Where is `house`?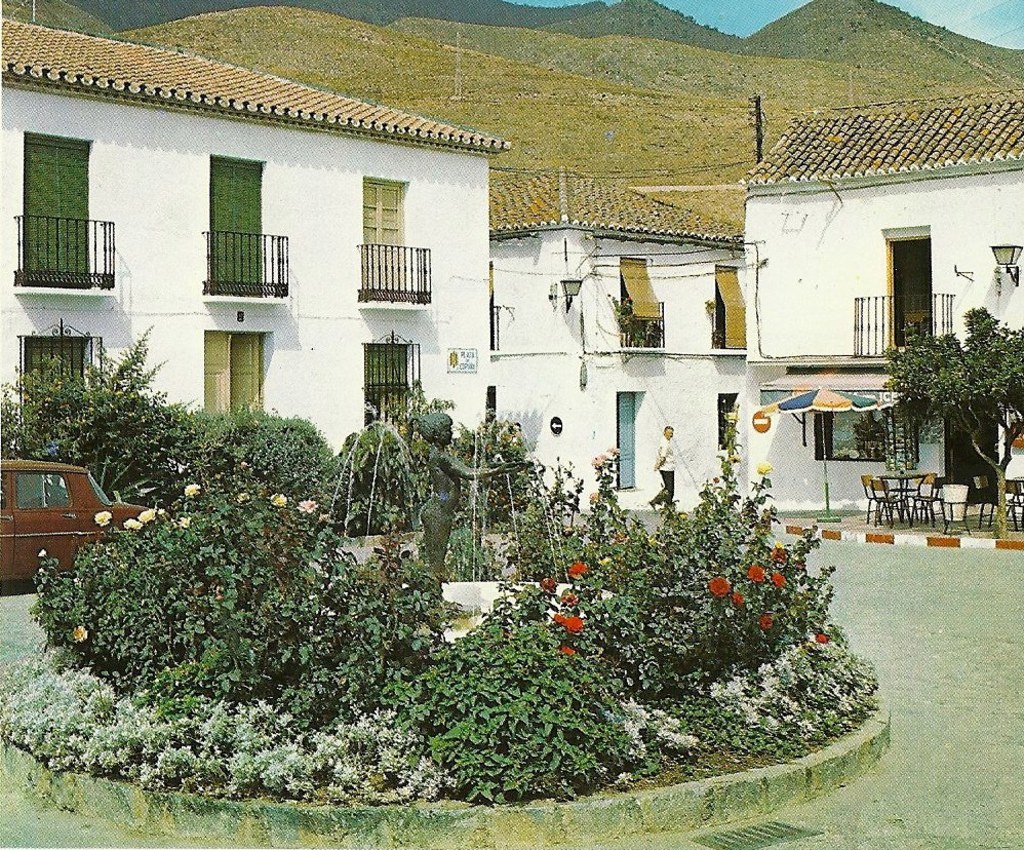
[left=0, top=10, right=512, bottom=459].
